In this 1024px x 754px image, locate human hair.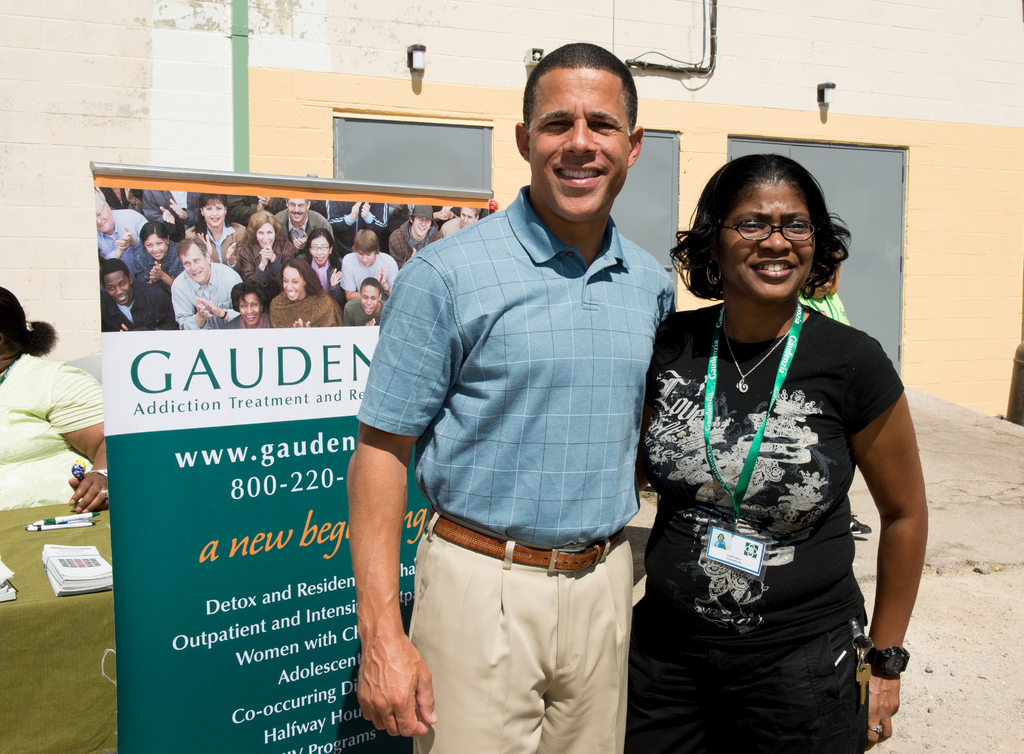
Bounding box: x1=678, y1=138, x2=840, y2=306.
